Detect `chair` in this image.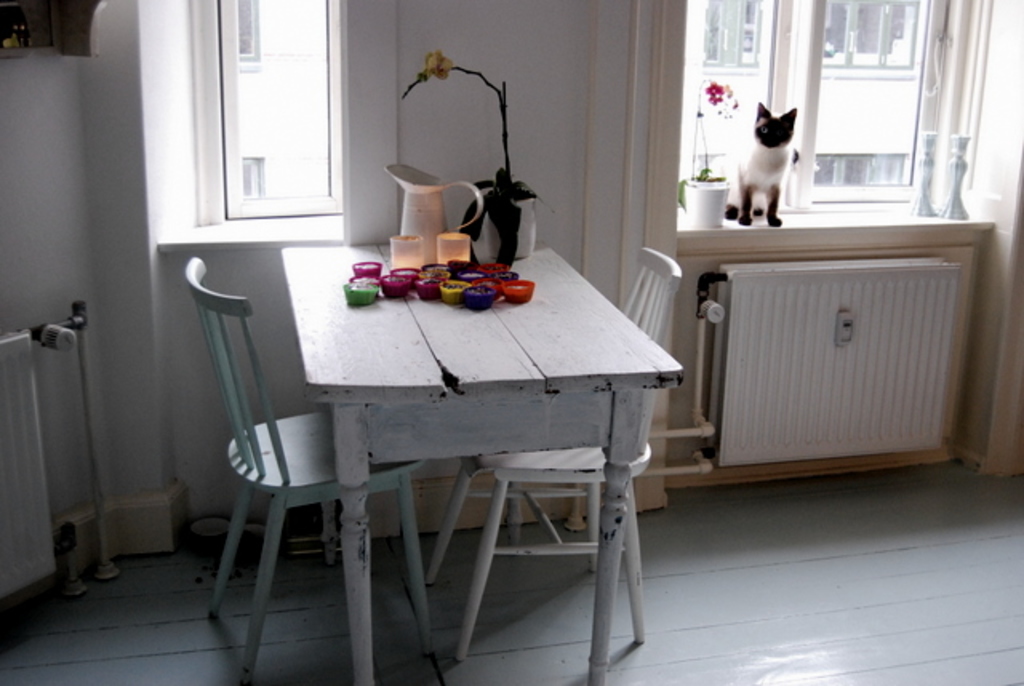
Detection: [left=424, top=245, right=685, bottom=667].
